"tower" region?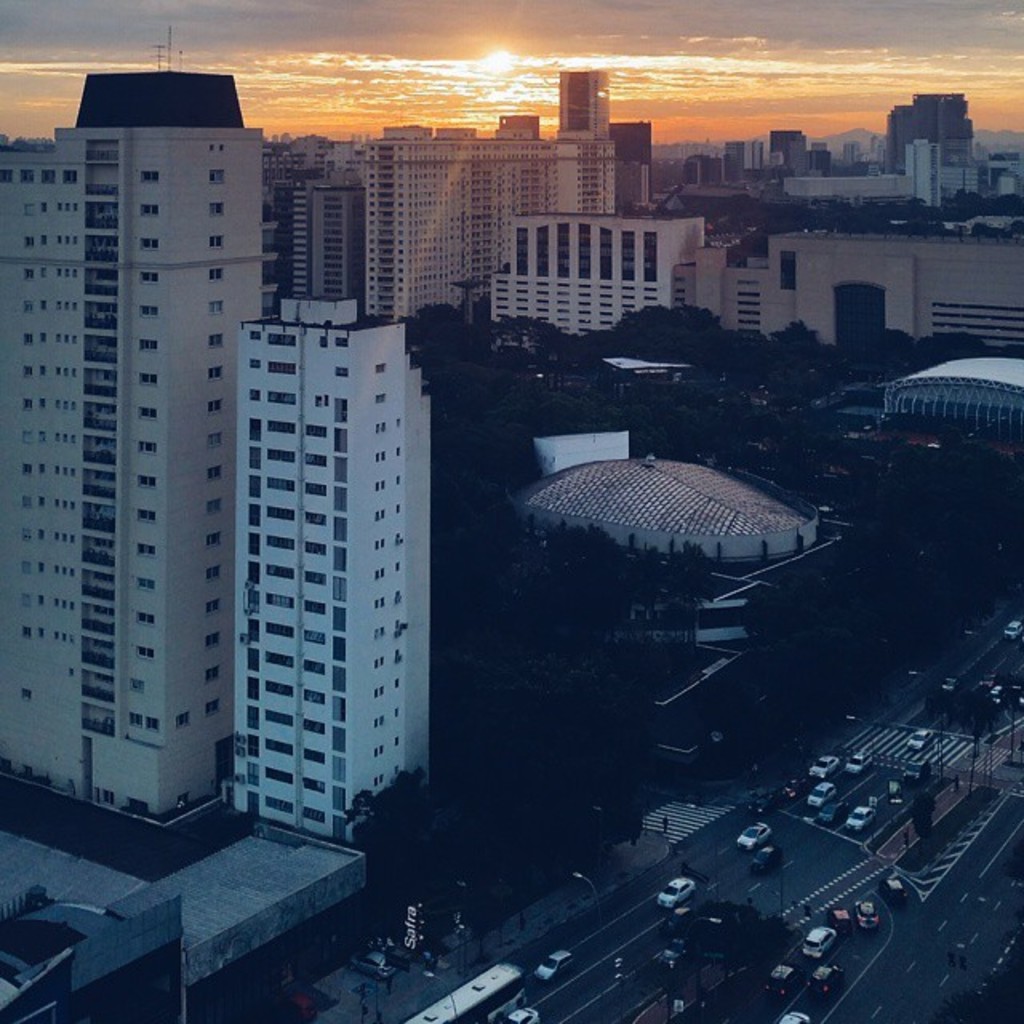
<bbox>552, 61, 606, 139</bbox>
